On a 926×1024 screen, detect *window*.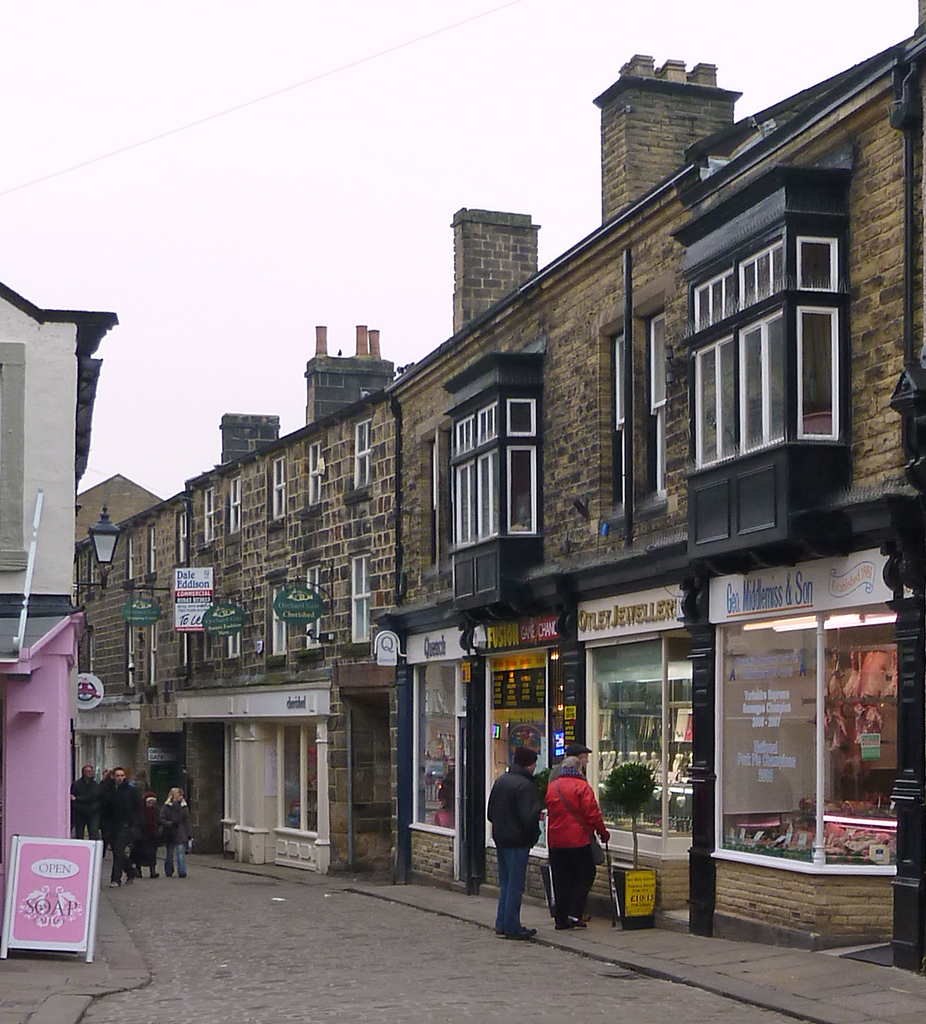
rect(308, 443, 323, 505).
